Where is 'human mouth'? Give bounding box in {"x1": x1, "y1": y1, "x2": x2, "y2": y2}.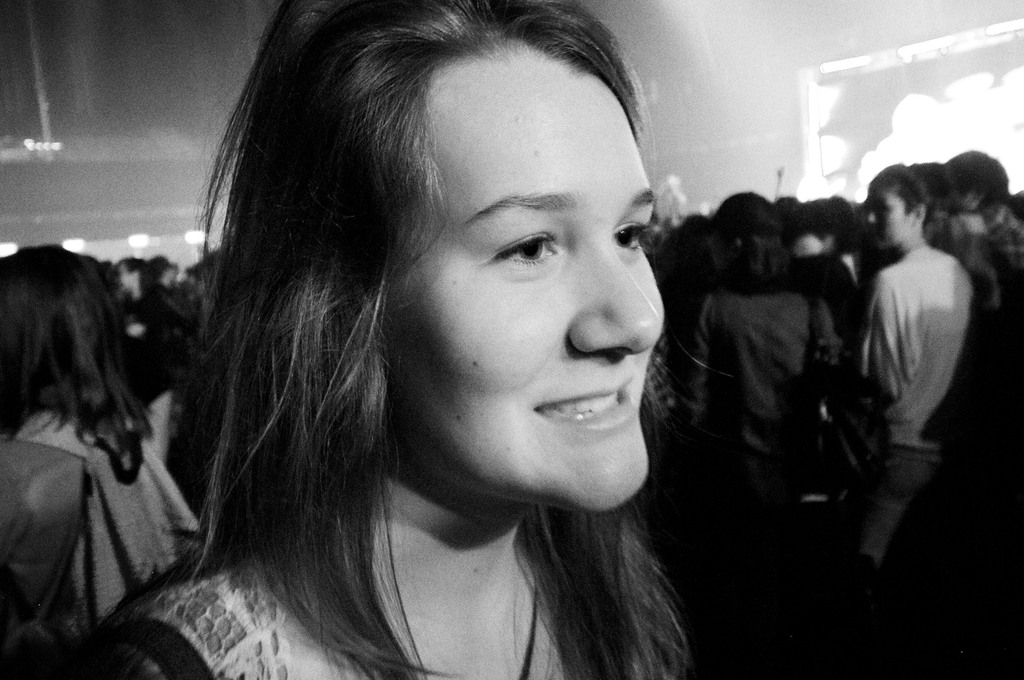
{"x1": 534, "y1": 376, "x2": 639, "y2": 435}.
